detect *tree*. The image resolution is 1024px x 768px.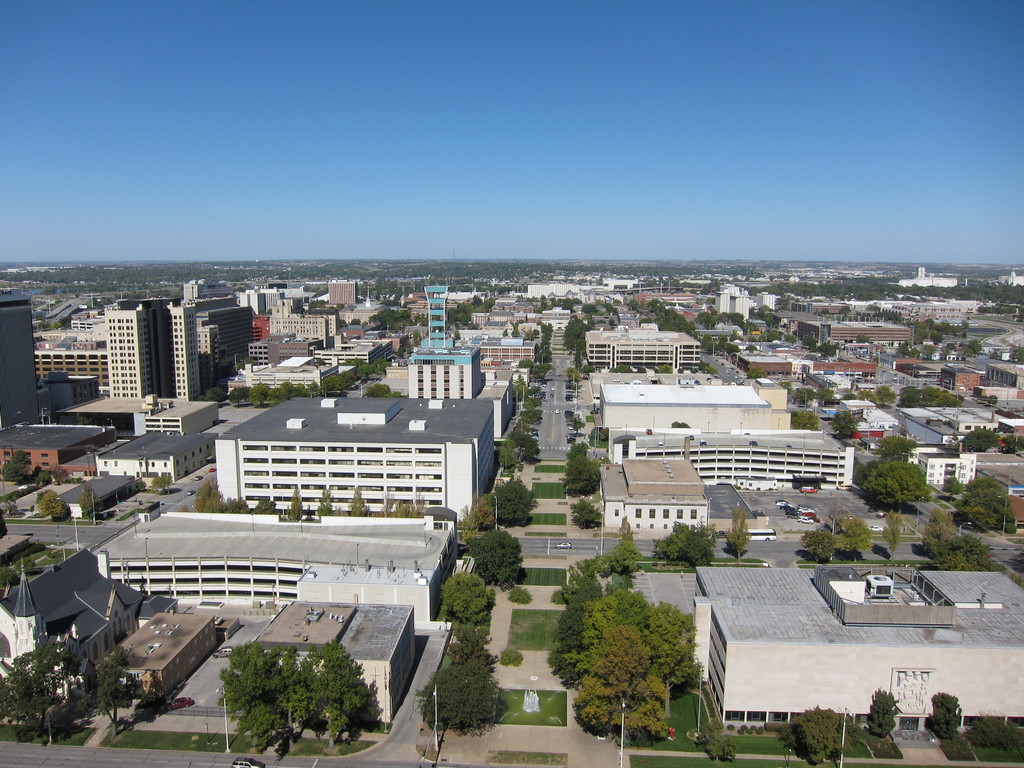
crop(517, 372, 537, 403).
